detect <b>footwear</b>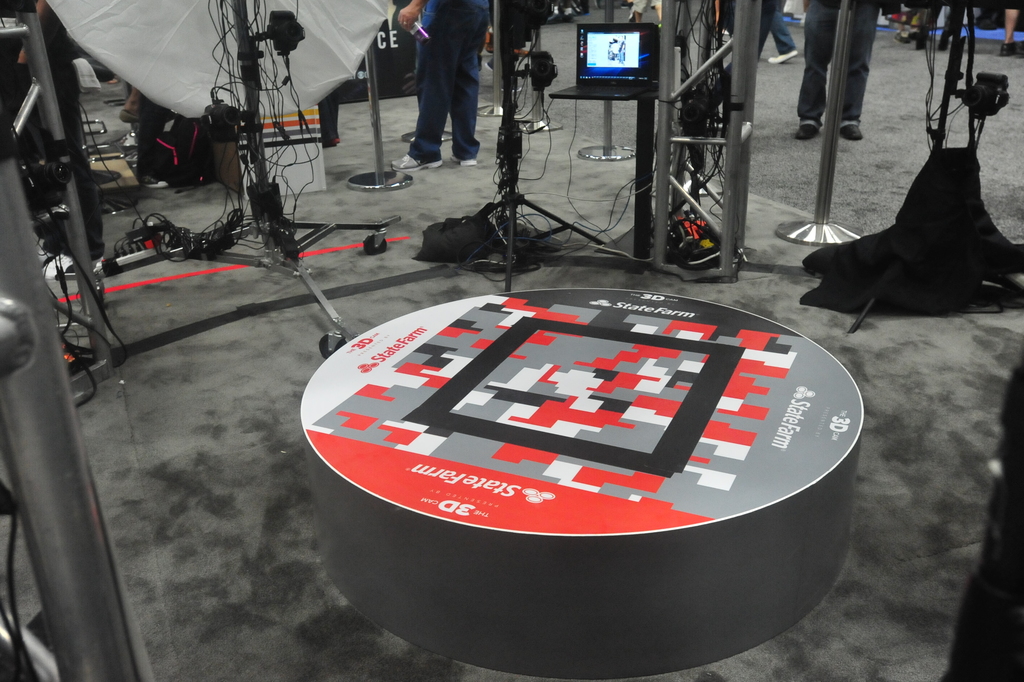
<region>449, 154, 476, 165</region>
